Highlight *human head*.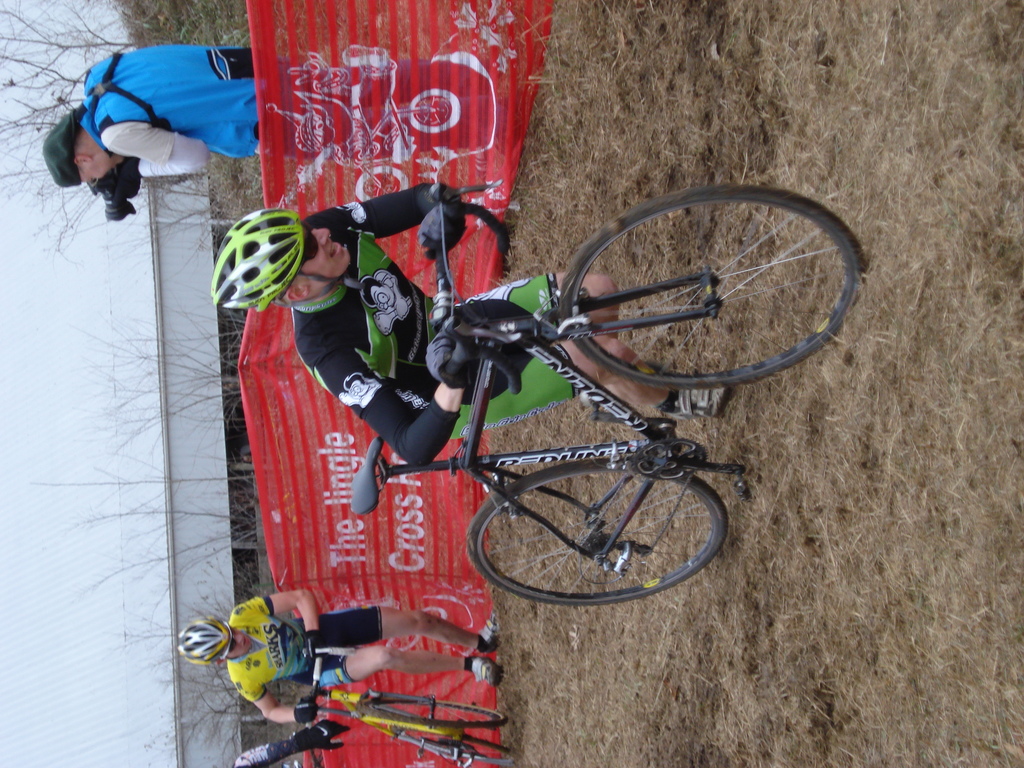
Highlighted region: box=[173, 616, 253, 671].
